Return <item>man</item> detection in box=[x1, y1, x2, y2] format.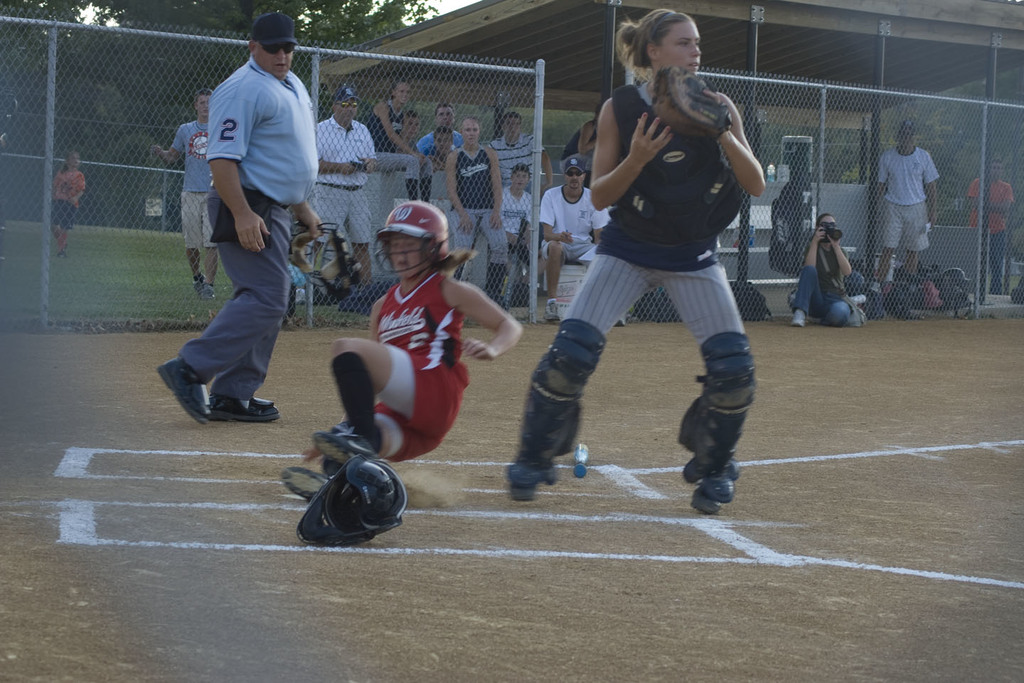
box=[483, 115, 548, 204].
